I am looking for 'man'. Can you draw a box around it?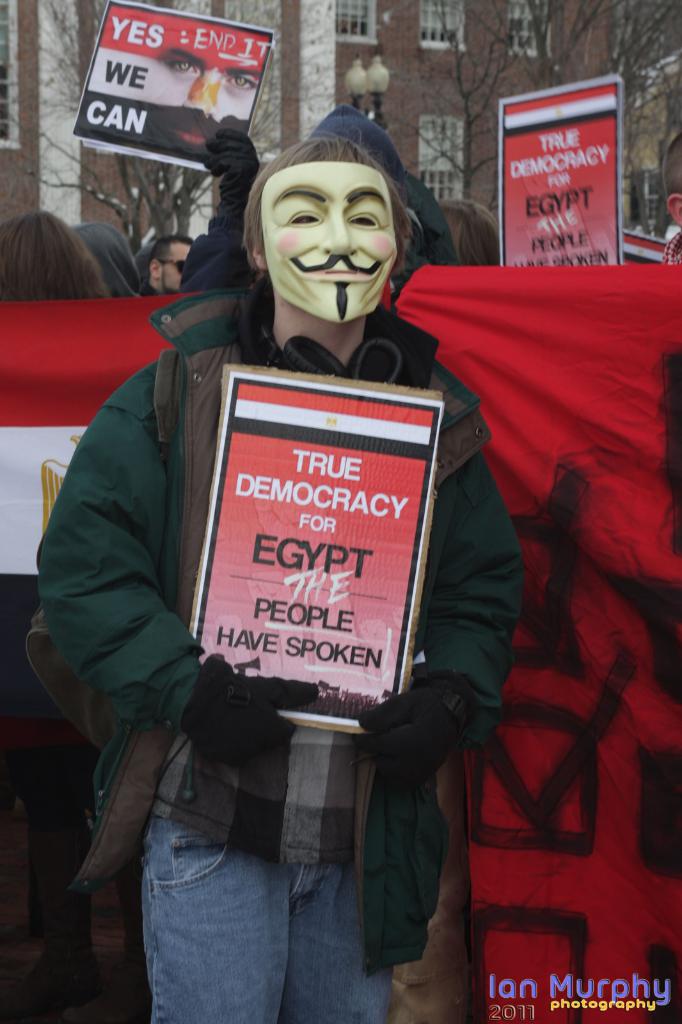
Sure, the bounding box is bbox=[47, 134, 531, 1023].
